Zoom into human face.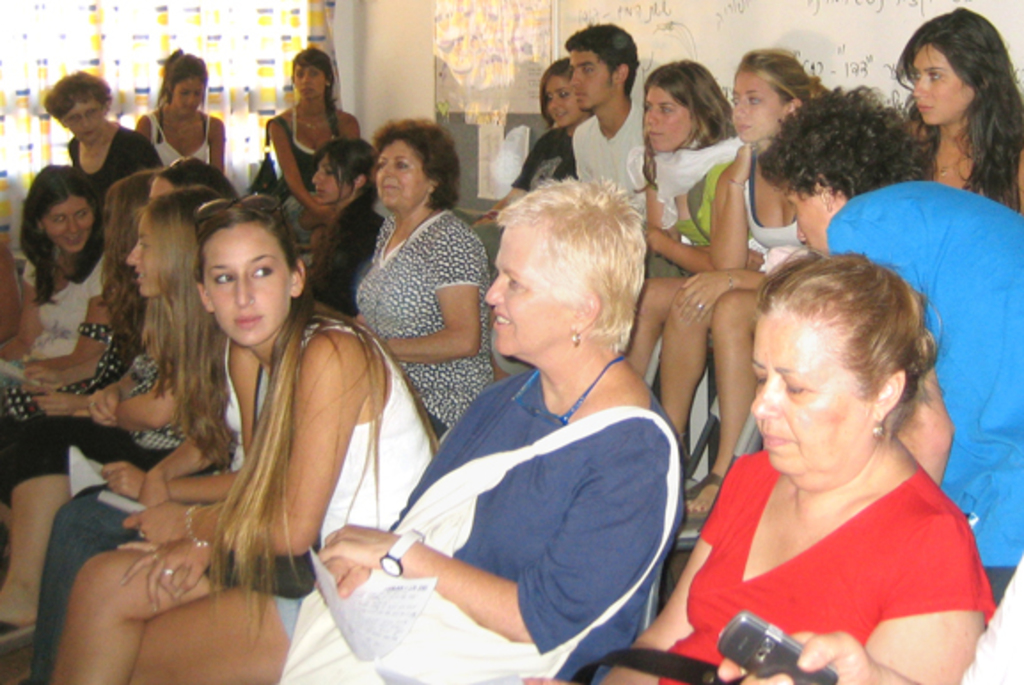
Zoom target: crop(729, 69, 781, 140).
